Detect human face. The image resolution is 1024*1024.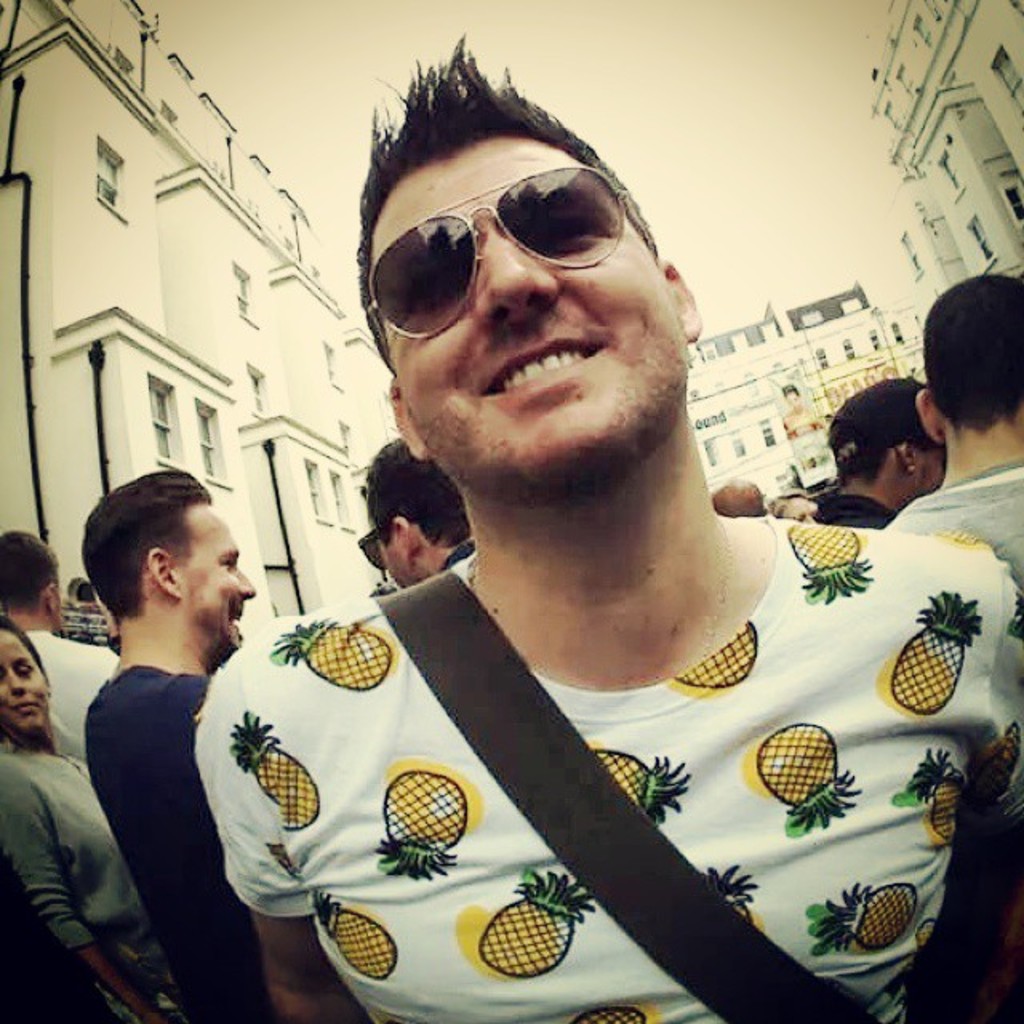
BBox(378, 533, 406, 581).
